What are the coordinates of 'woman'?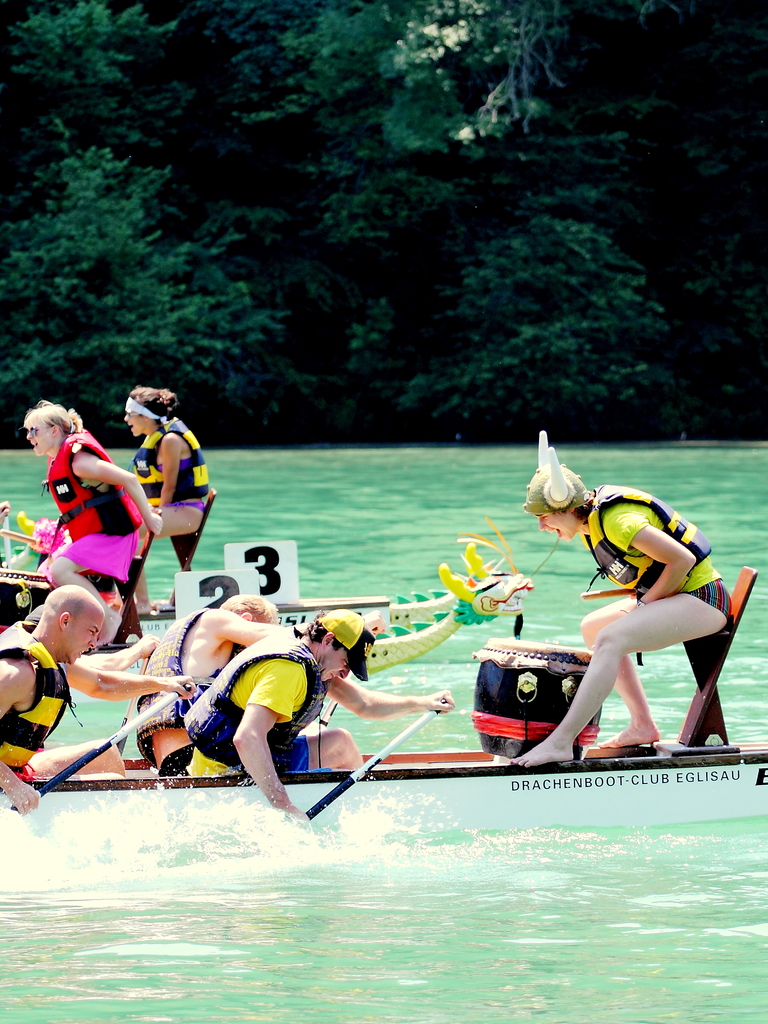
box(121, 378, 216, 614).
